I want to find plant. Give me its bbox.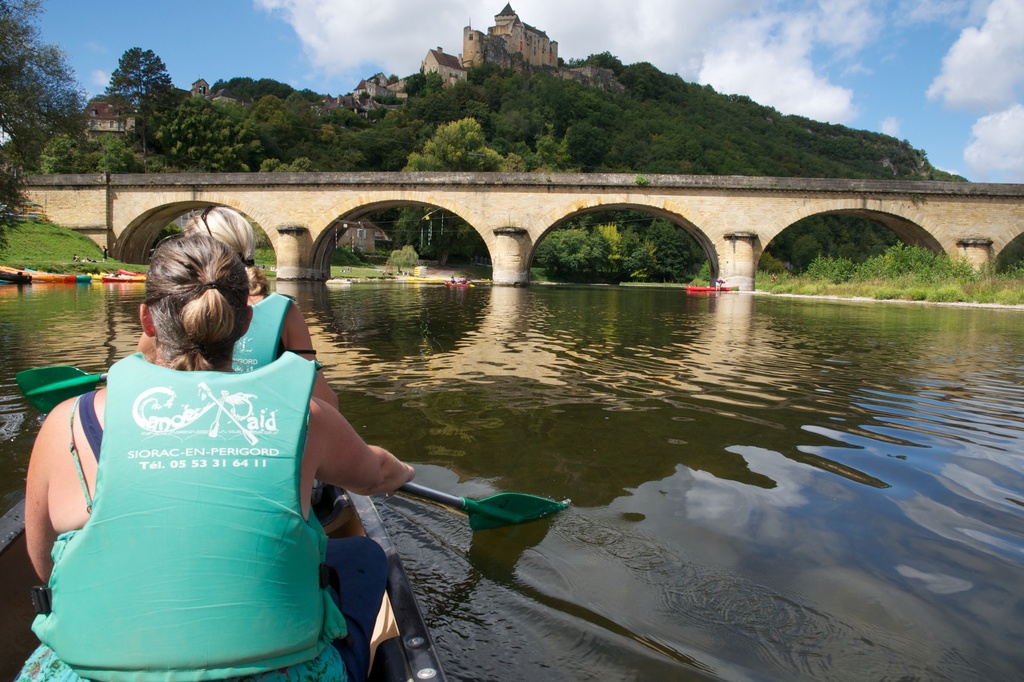
[385, 243, 426, 269].
